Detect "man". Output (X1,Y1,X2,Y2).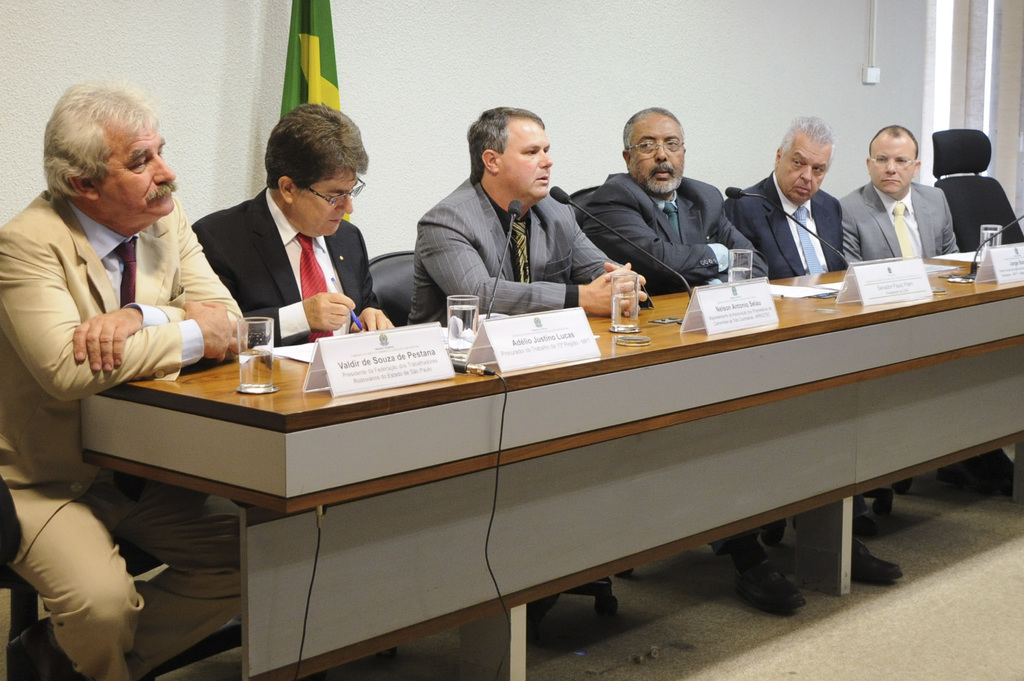
(584,104,888,605).
